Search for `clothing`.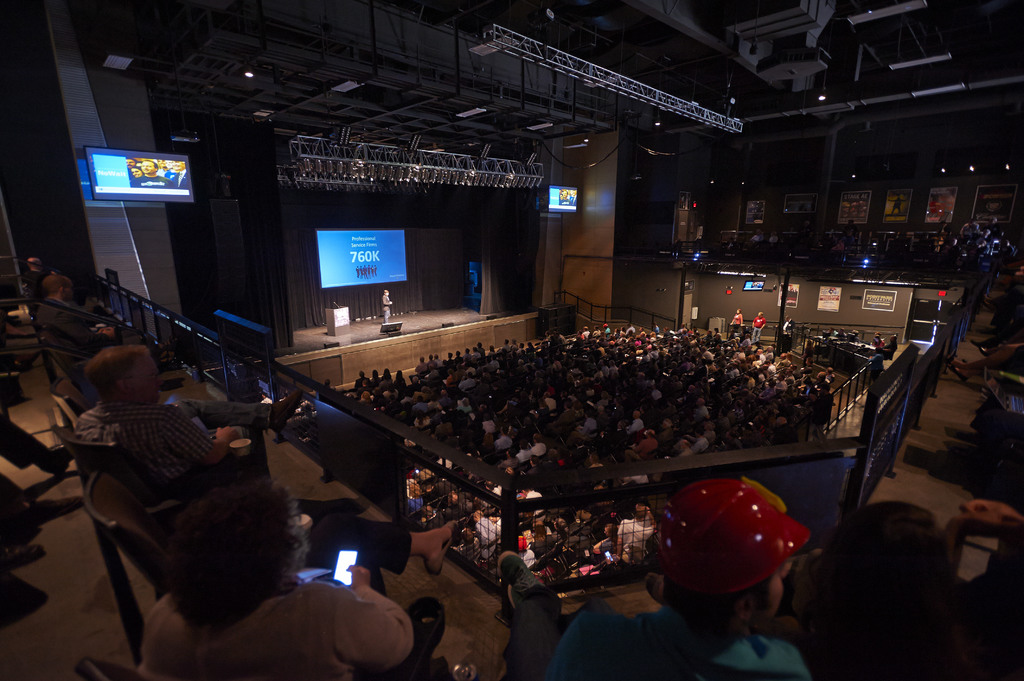
Found at {"x1": 146, "y1": 518, "x2": 417, "y2": 680}.
